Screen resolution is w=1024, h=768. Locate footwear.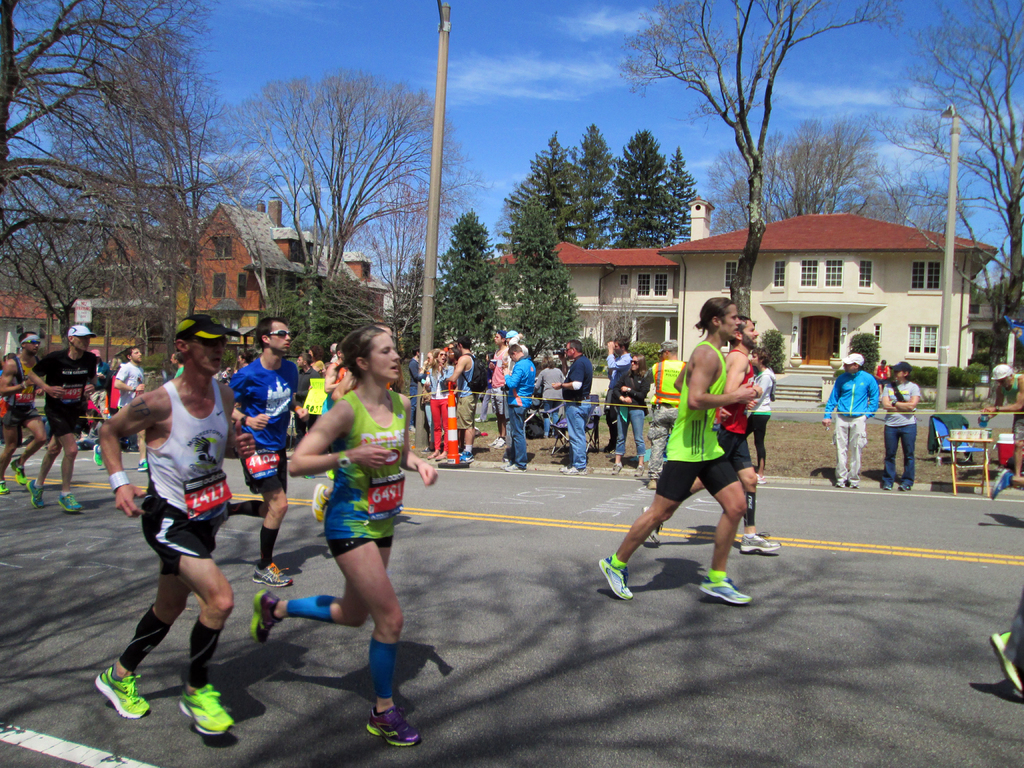
0:478:12:491.
